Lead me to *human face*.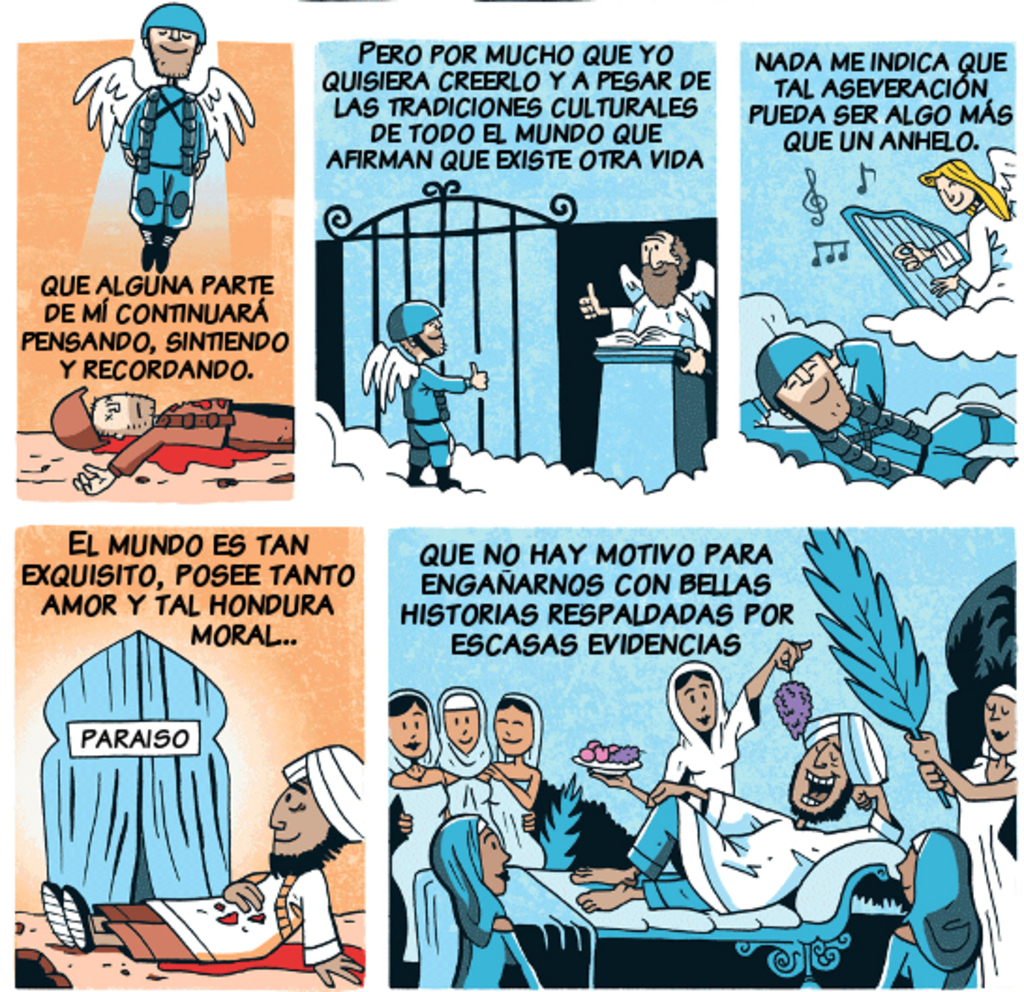
Lead to <region>493, 705, 529, 756</region>.
